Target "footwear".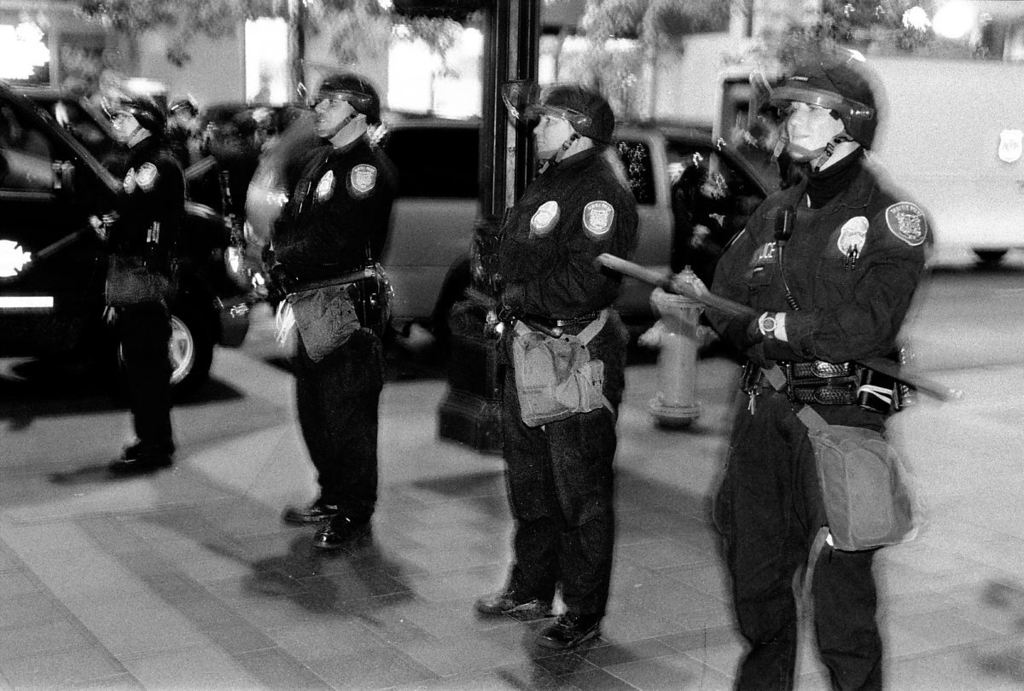
Target region: Rect(282, 503, 335, 522).
